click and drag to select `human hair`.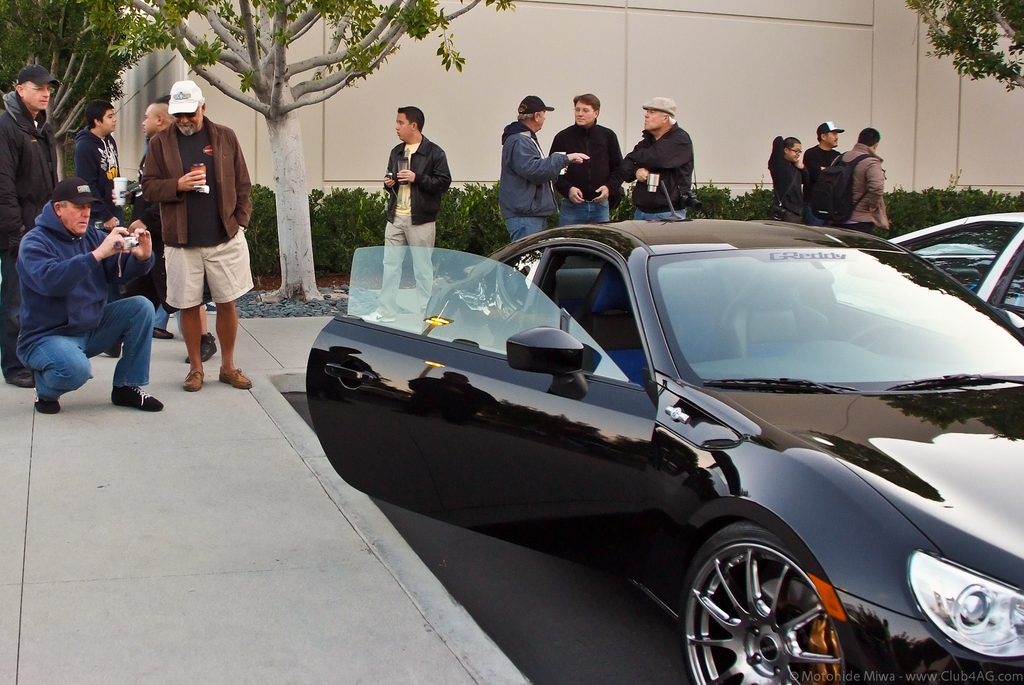
Selection: (573,92,600,117).
